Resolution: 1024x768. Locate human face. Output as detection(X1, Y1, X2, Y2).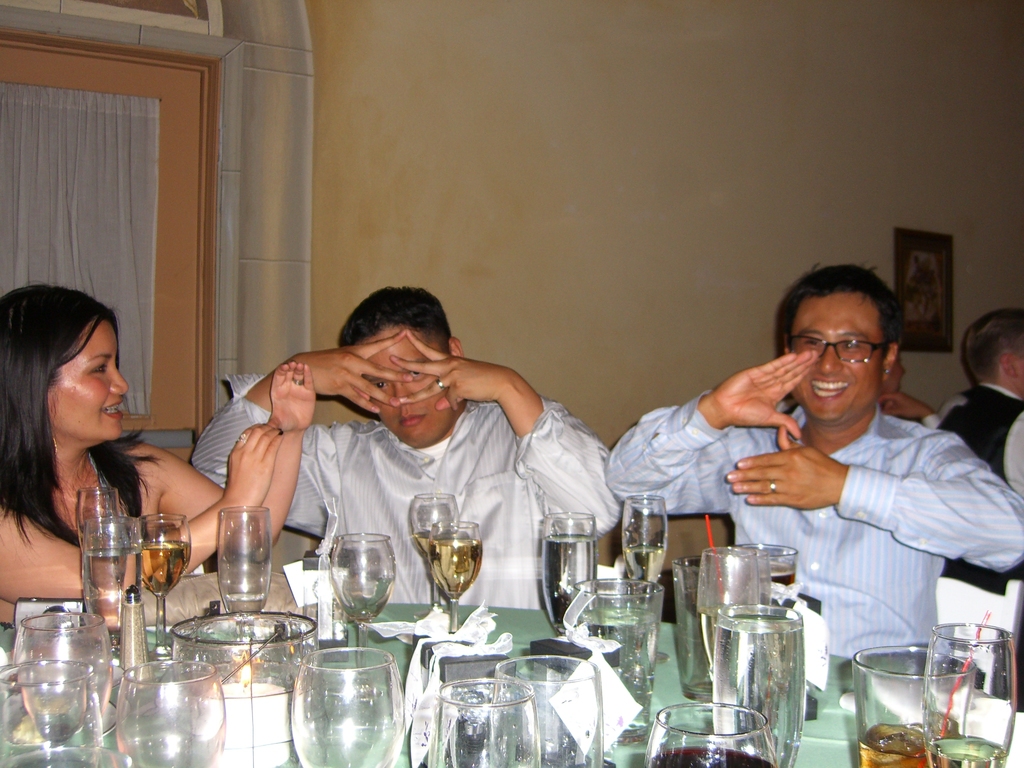
detection(353, 325, 458, 442).
